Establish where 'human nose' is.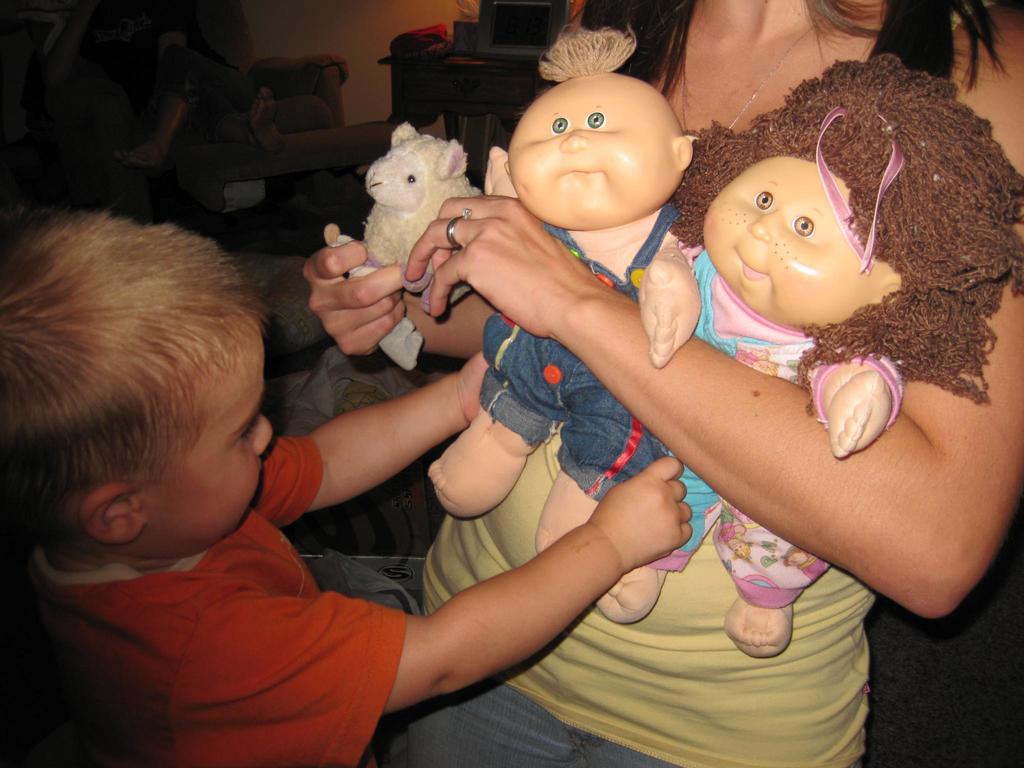
Established at {"left": 749, "top": 212, "right": 778, "bottom": 244}.
